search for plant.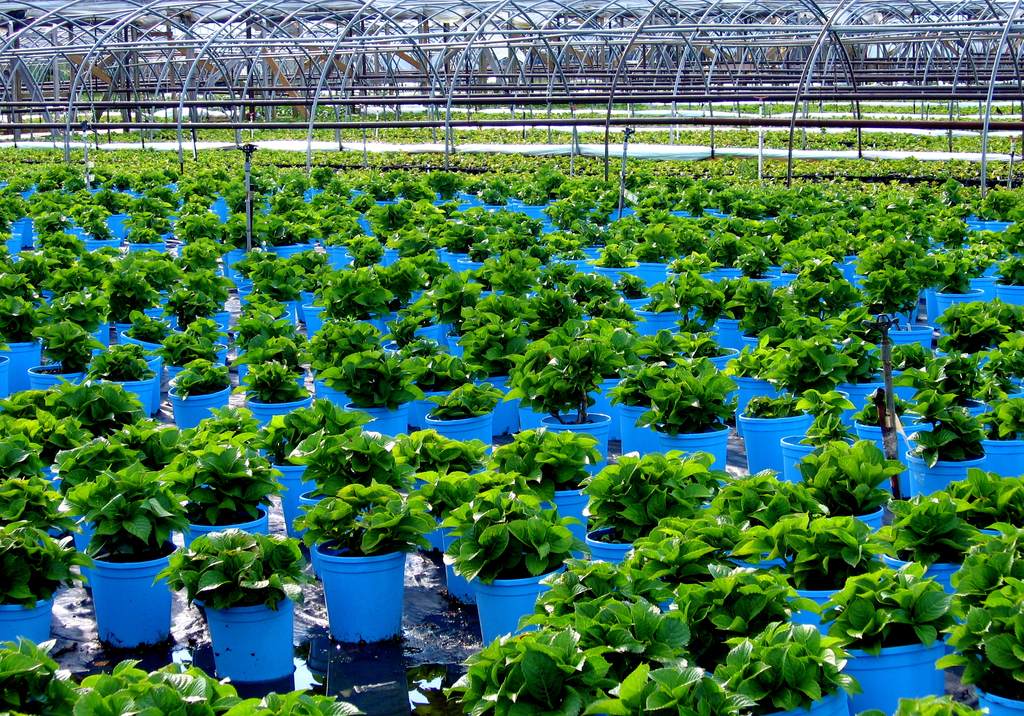
Found at Rect(250, 396, 378, 468).
